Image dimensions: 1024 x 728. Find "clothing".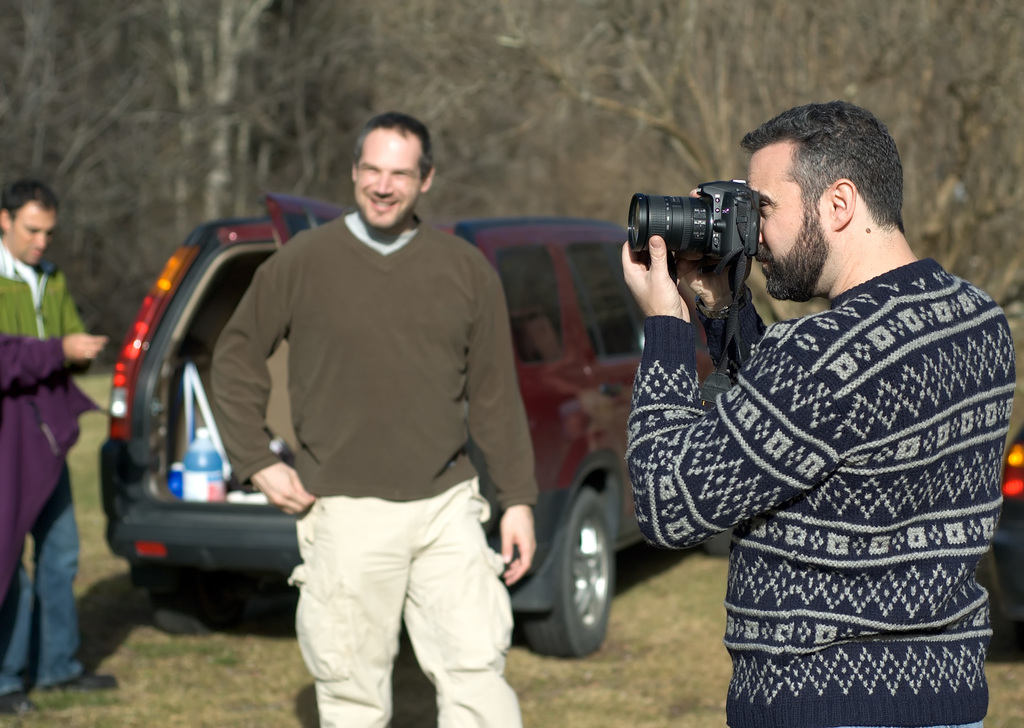
region(205, 200, 538, 727).
